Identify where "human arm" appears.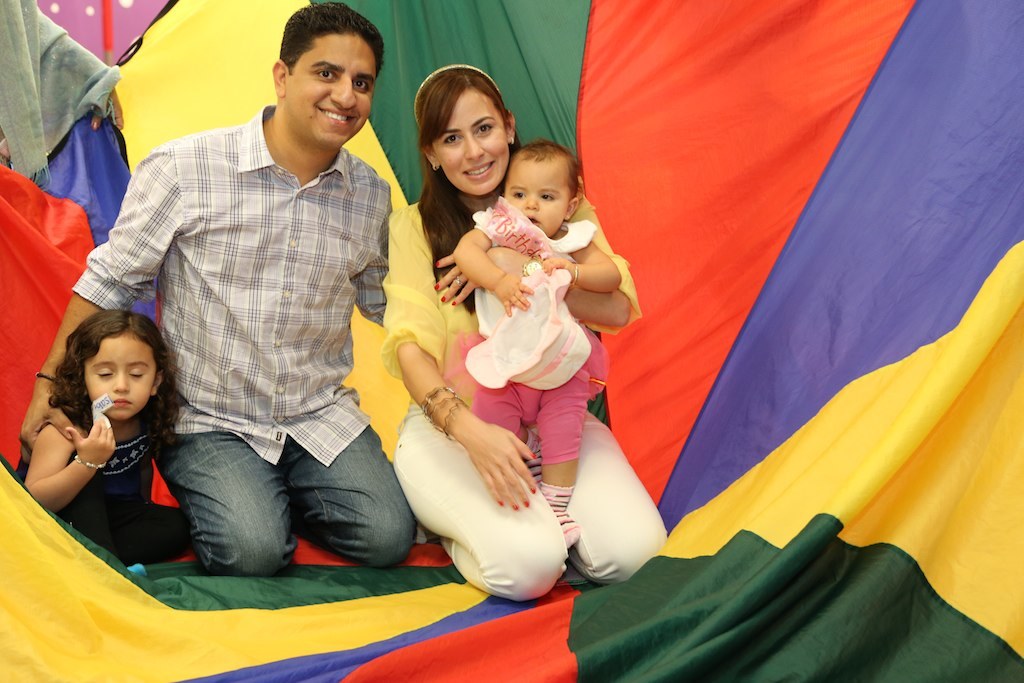
Appears at box(372, 204, 541, 510).
